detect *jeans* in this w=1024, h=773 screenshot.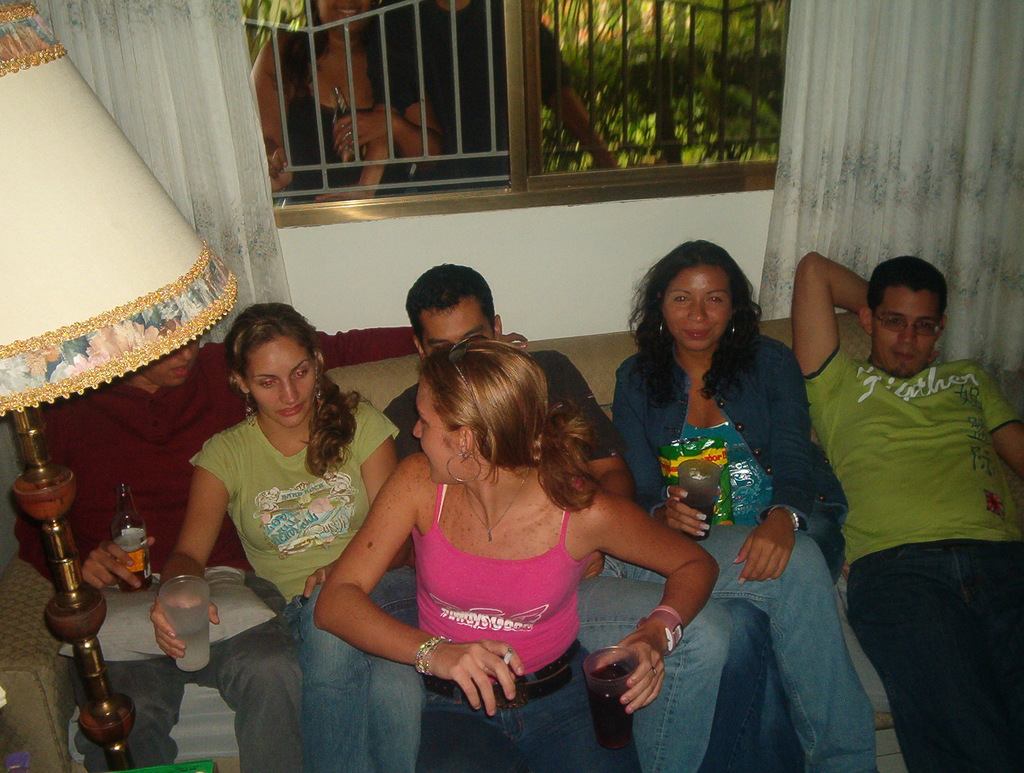
Detection: region(850, 535, 1023, 772).
